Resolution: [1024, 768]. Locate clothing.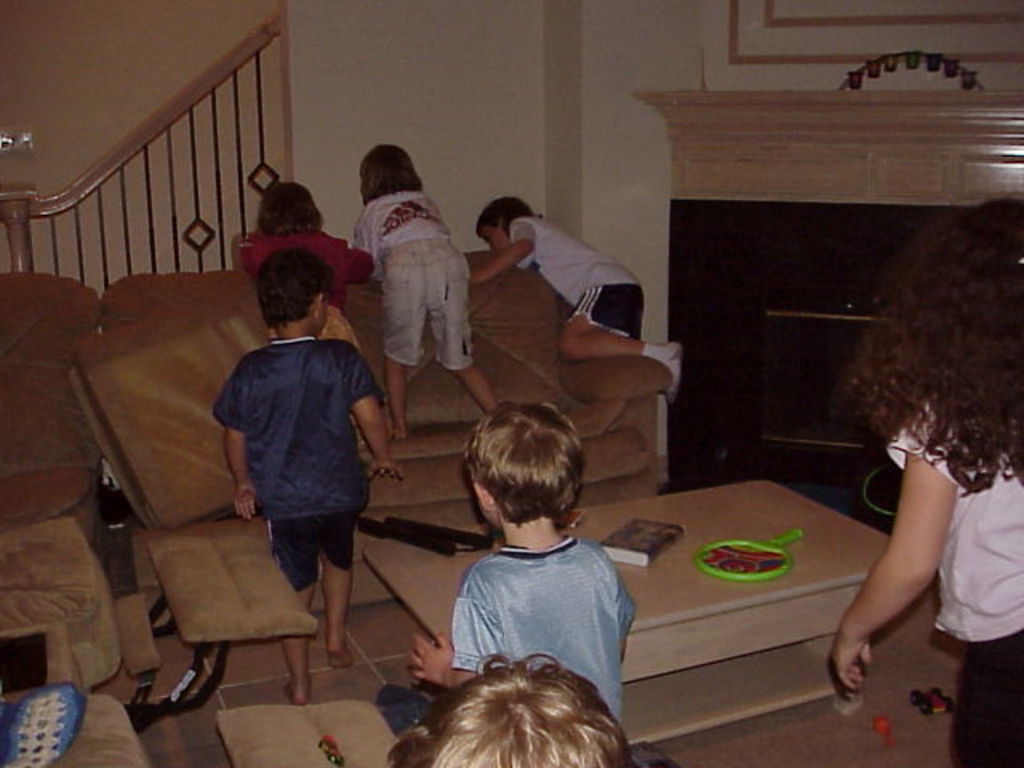
l=235, t=229, r=386, b=317.
